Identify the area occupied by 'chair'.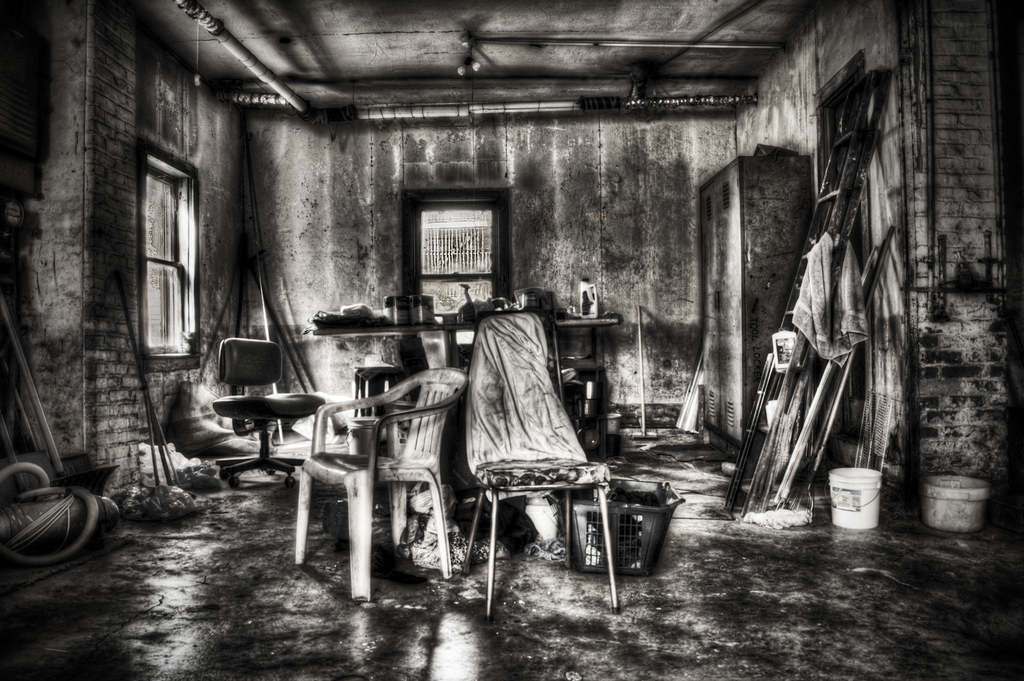
Area: select_region(216, 334, 325, 487).
